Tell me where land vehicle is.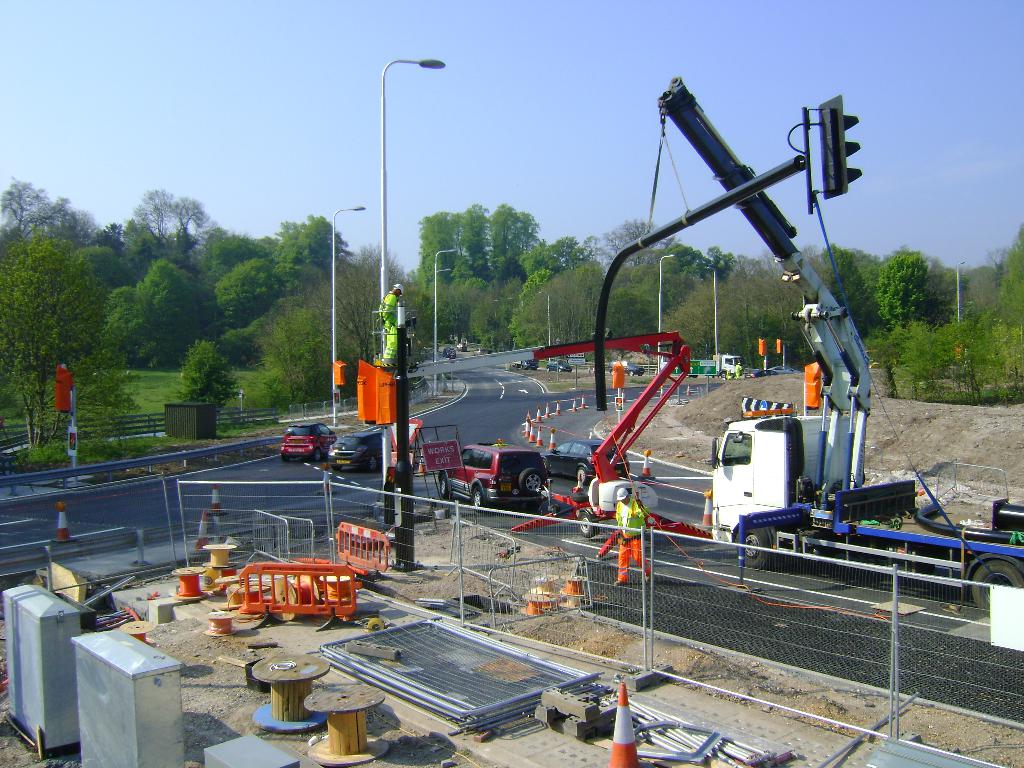
land vehicle is at {"x1": 669, "y1": 354, "x2": 743, "y2": 380}.
